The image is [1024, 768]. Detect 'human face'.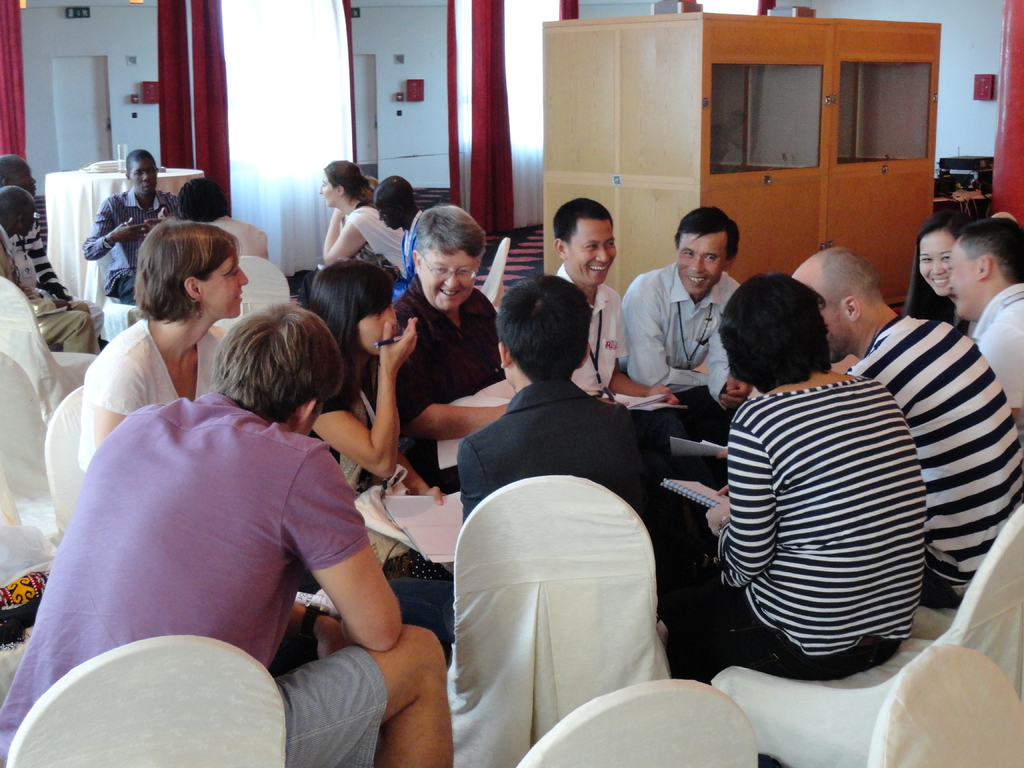
Detection: [415,249,481,308].
